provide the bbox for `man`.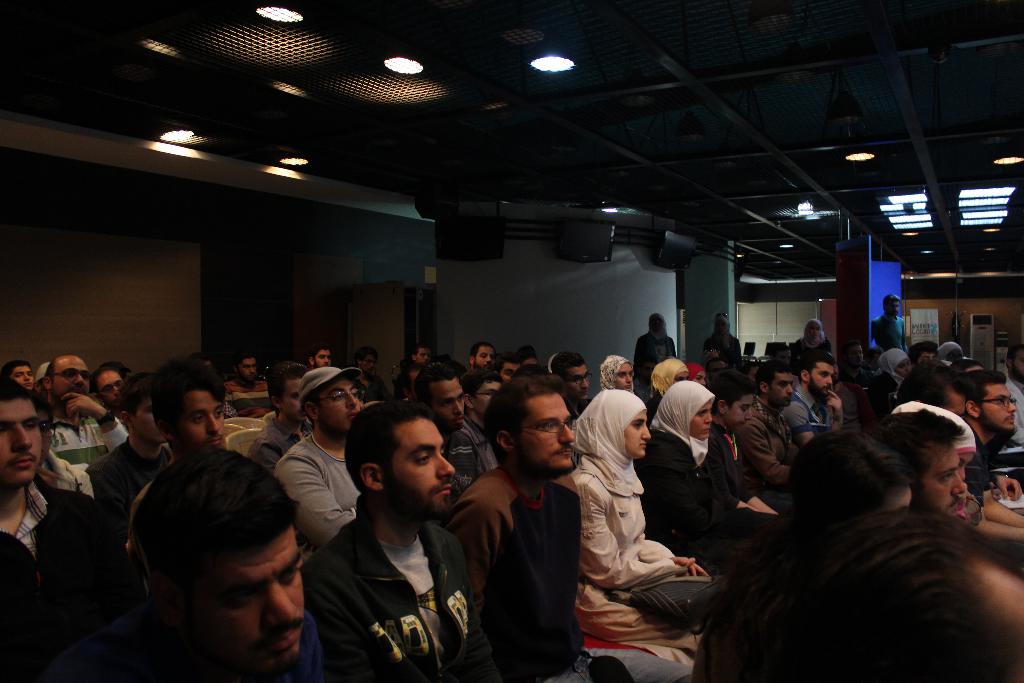
bbox(710, 371, 748, 547).
